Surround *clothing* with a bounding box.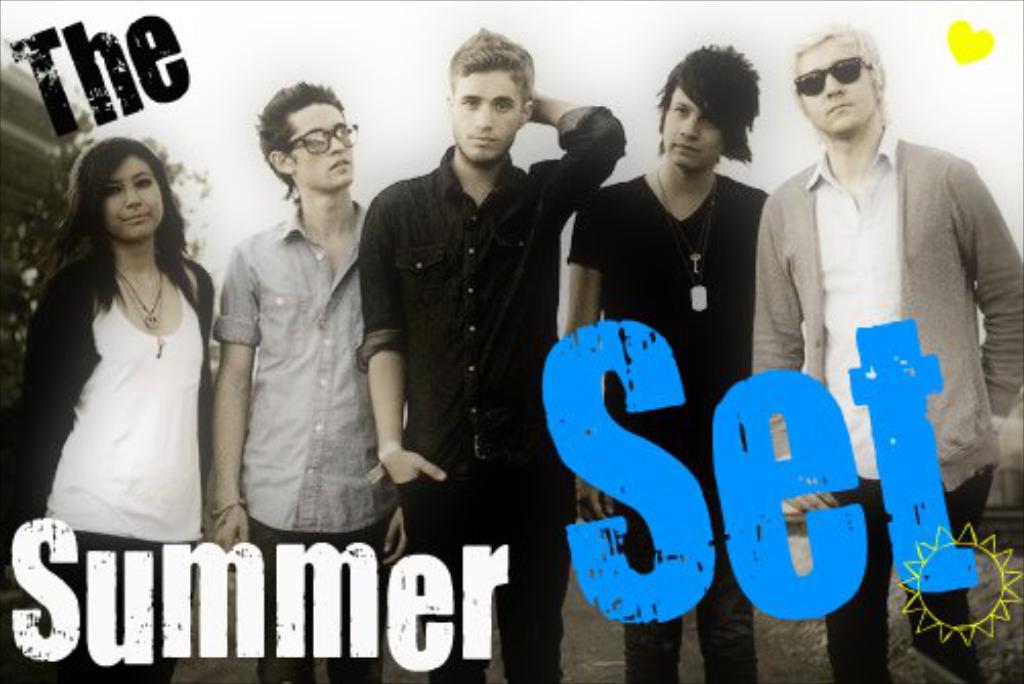
362 102 629 682.
